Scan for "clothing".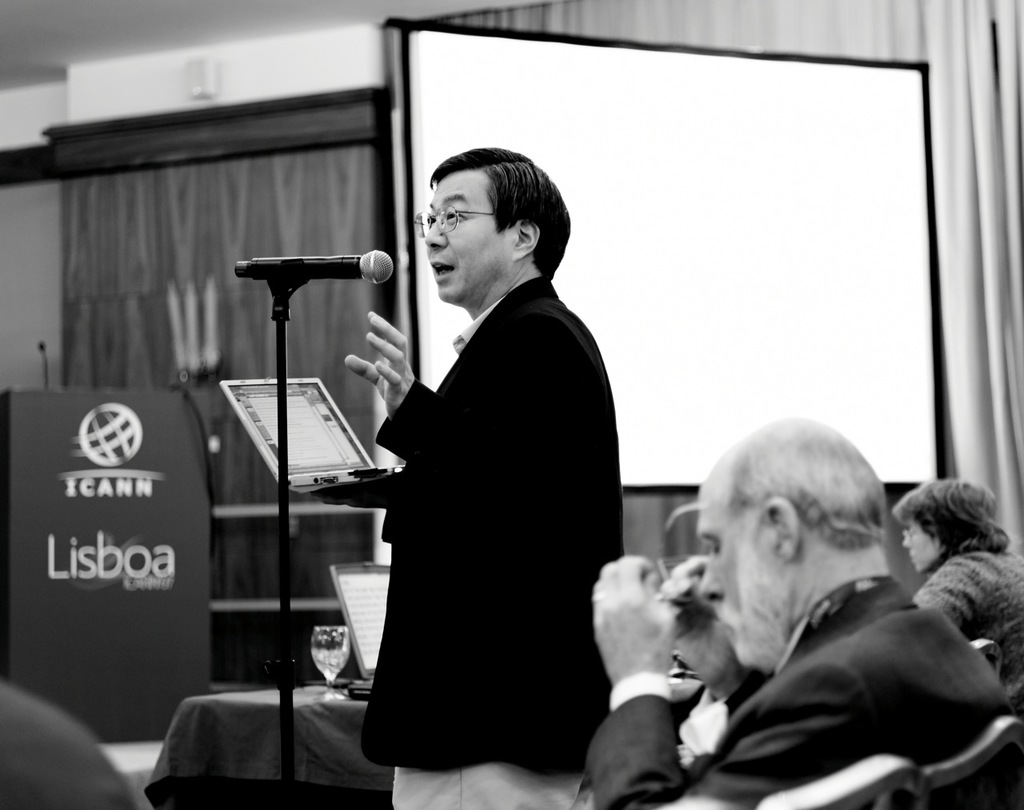
Scan result: (x1=655, y1=559, x2=1002, y2=796).
